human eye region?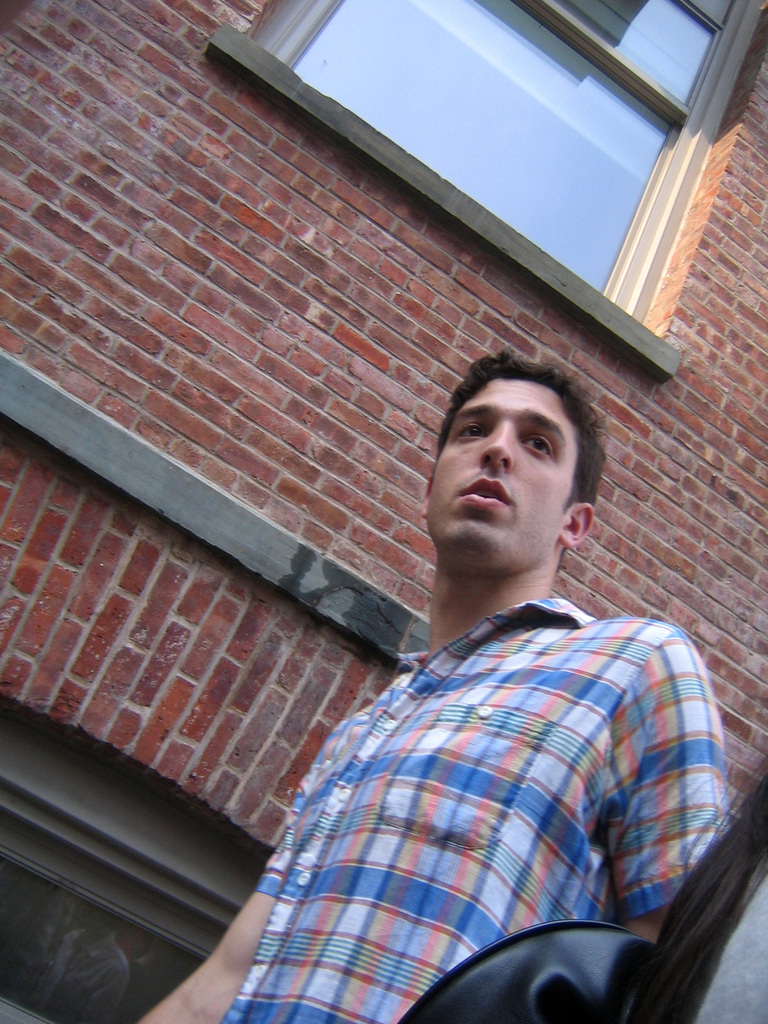
{"x1": 454, "y1": 419, "x2": 490, "y2": 443}
